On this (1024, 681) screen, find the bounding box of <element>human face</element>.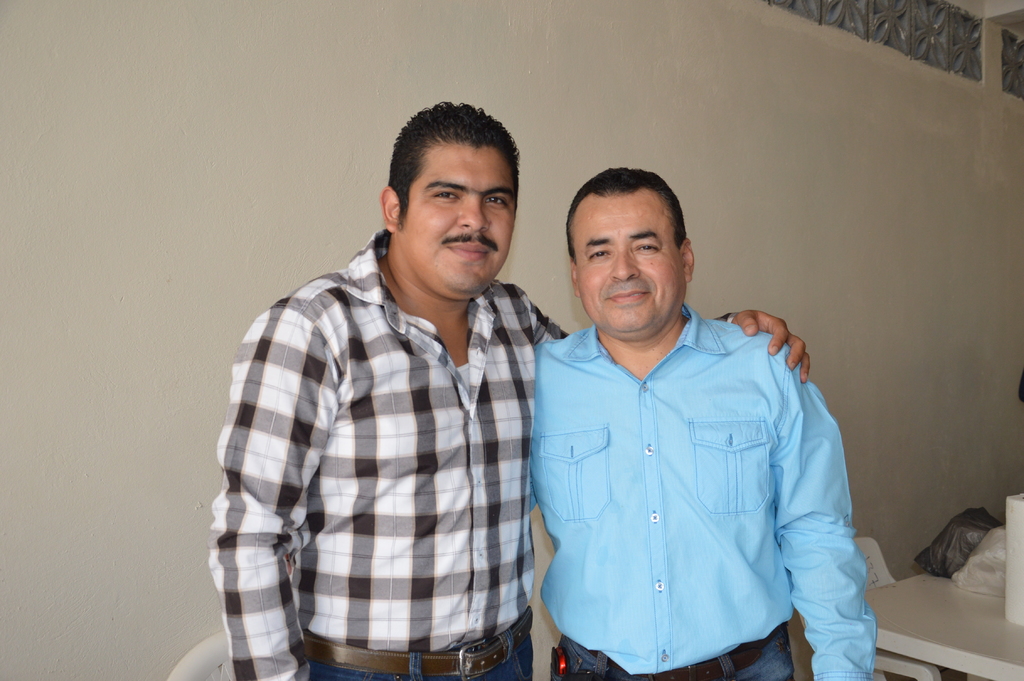
Bounding box: [left=397, top=140, right=514, bottom=293].
